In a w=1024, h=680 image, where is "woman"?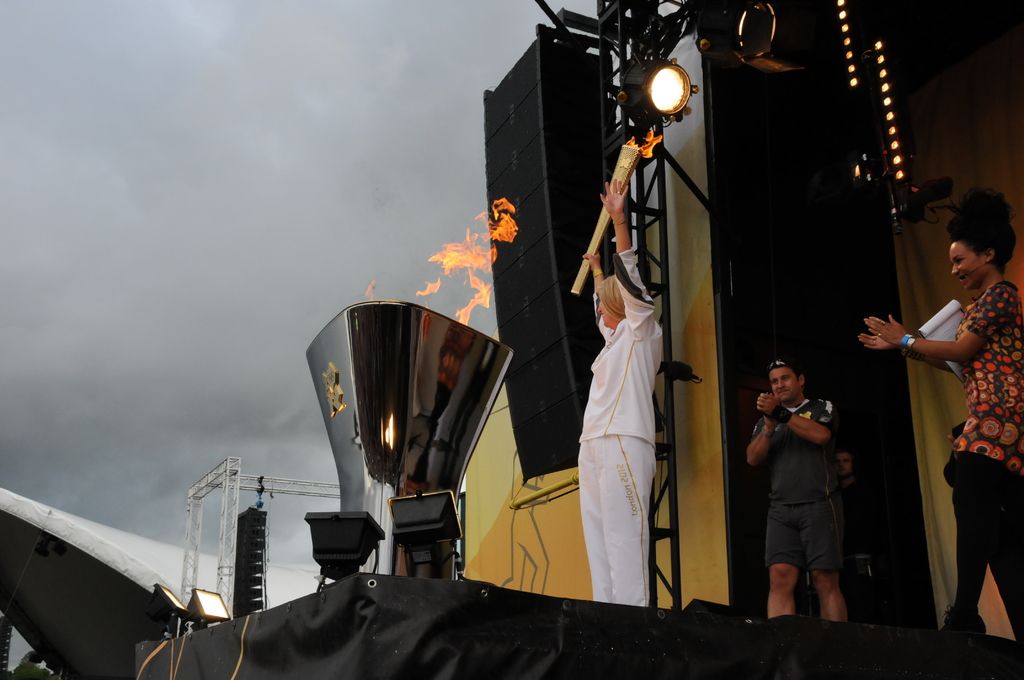
rect(856, 185, 1023, 644).
